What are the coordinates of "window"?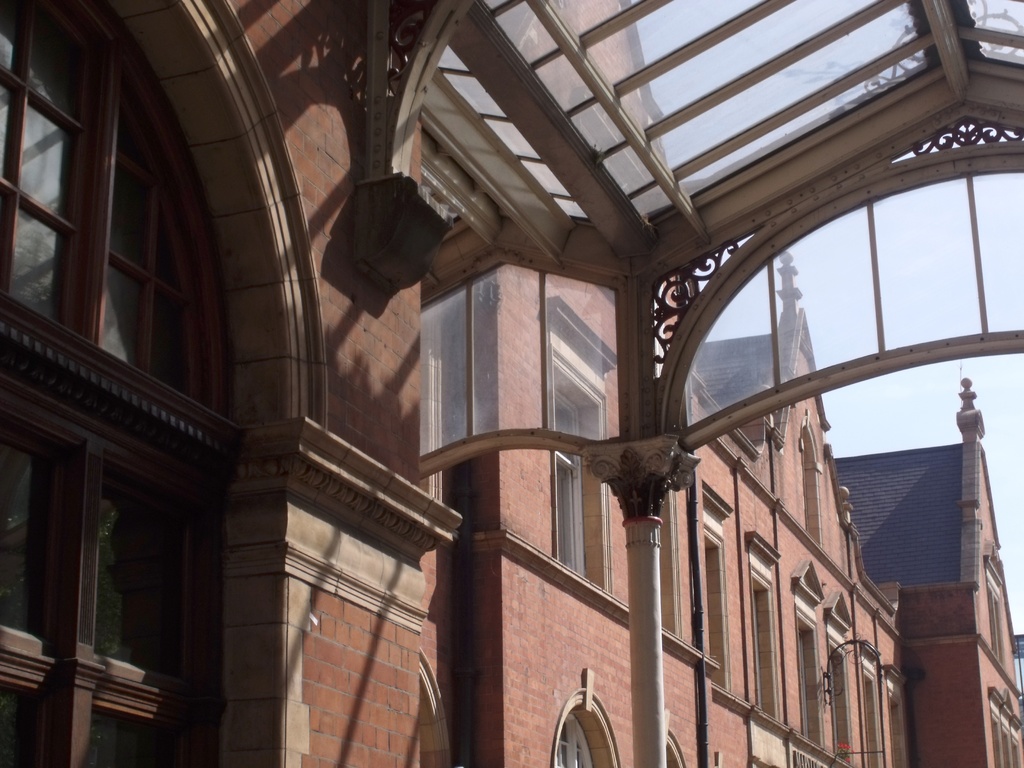
[0,0,292,767].
